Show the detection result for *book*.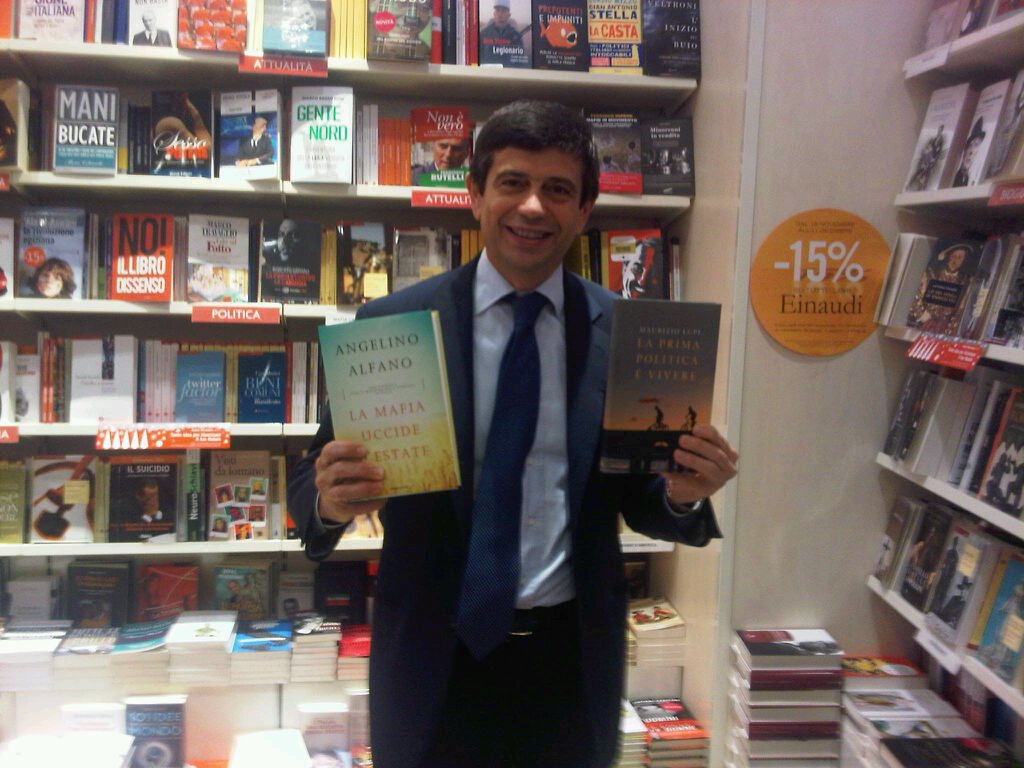
314 309 459 501.
